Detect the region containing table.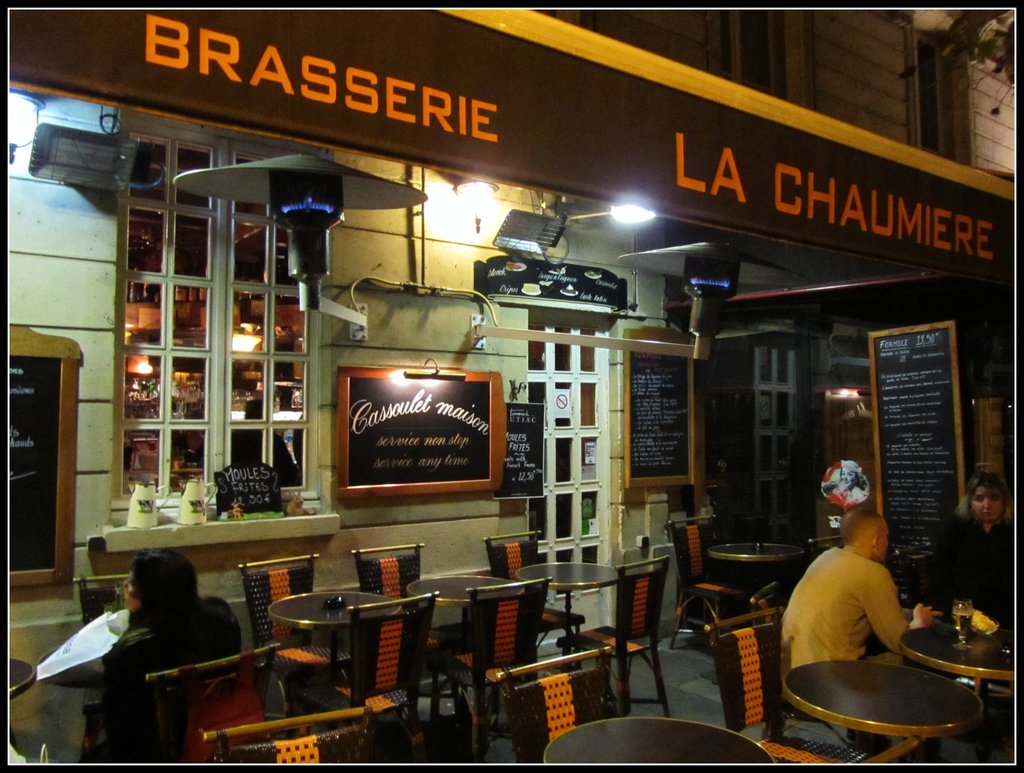
[left=7, top=658, right=38, bottom=701].
